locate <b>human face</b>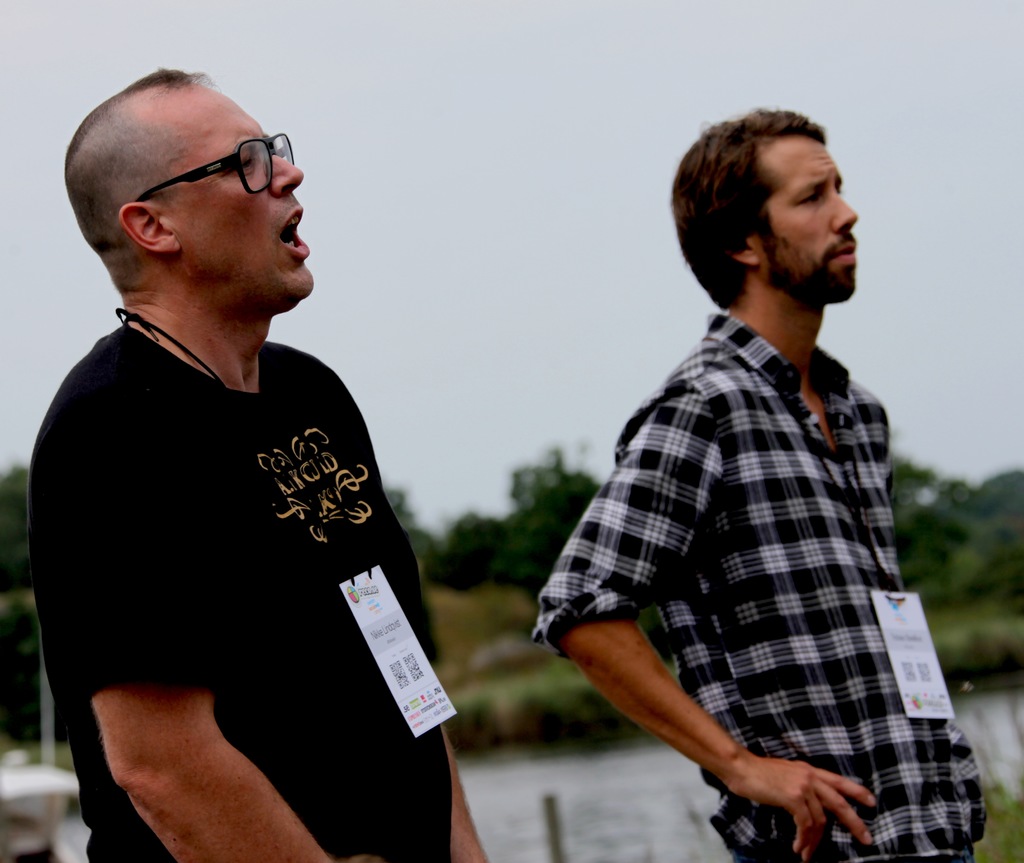
[761, 138, 856, 304]
